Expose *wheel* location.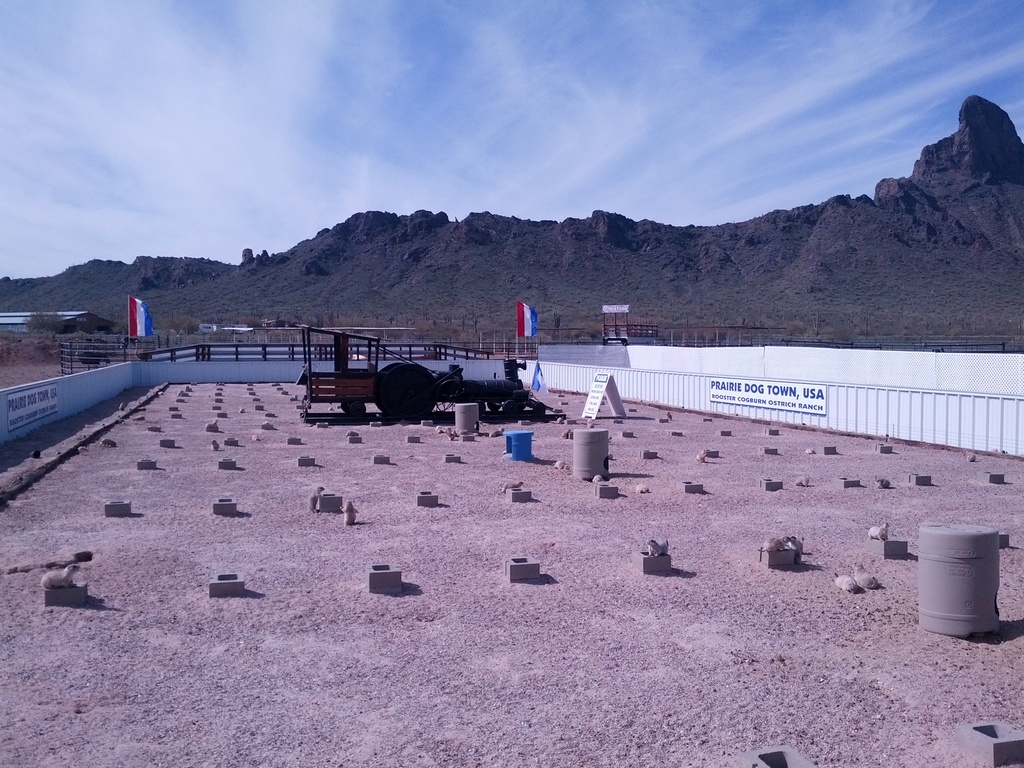
Exposed at 488/401/499/409.
